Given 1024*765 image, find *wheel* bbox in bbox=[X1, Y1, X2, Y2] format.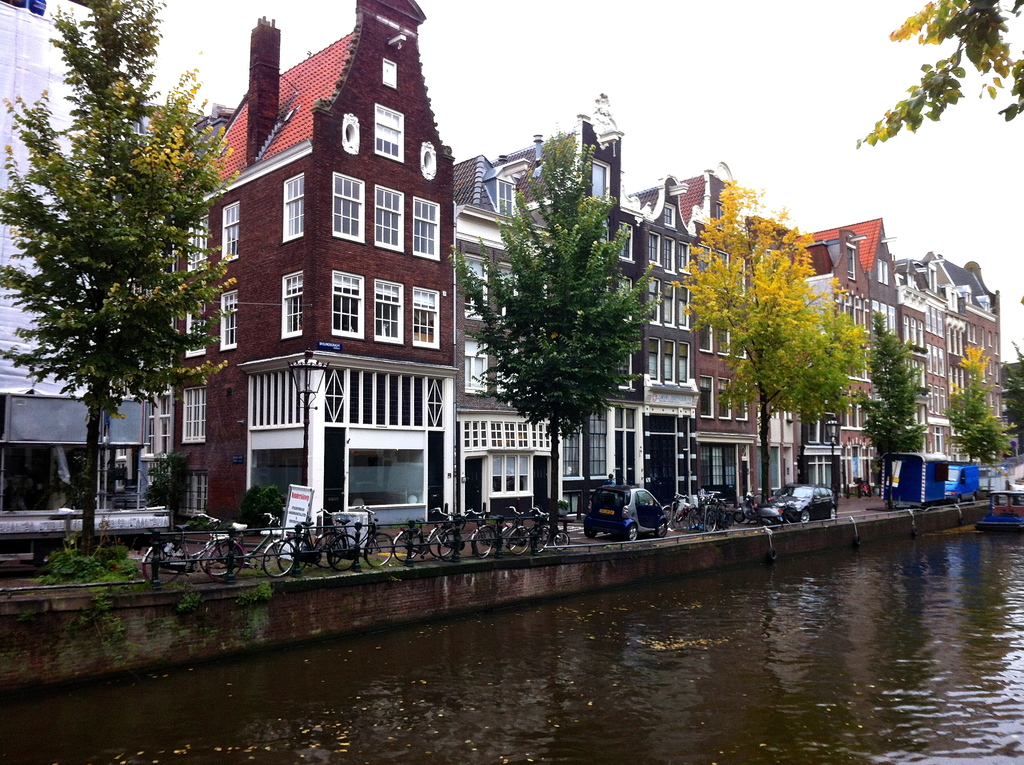
bbox=[204, 536, 248, 577].
